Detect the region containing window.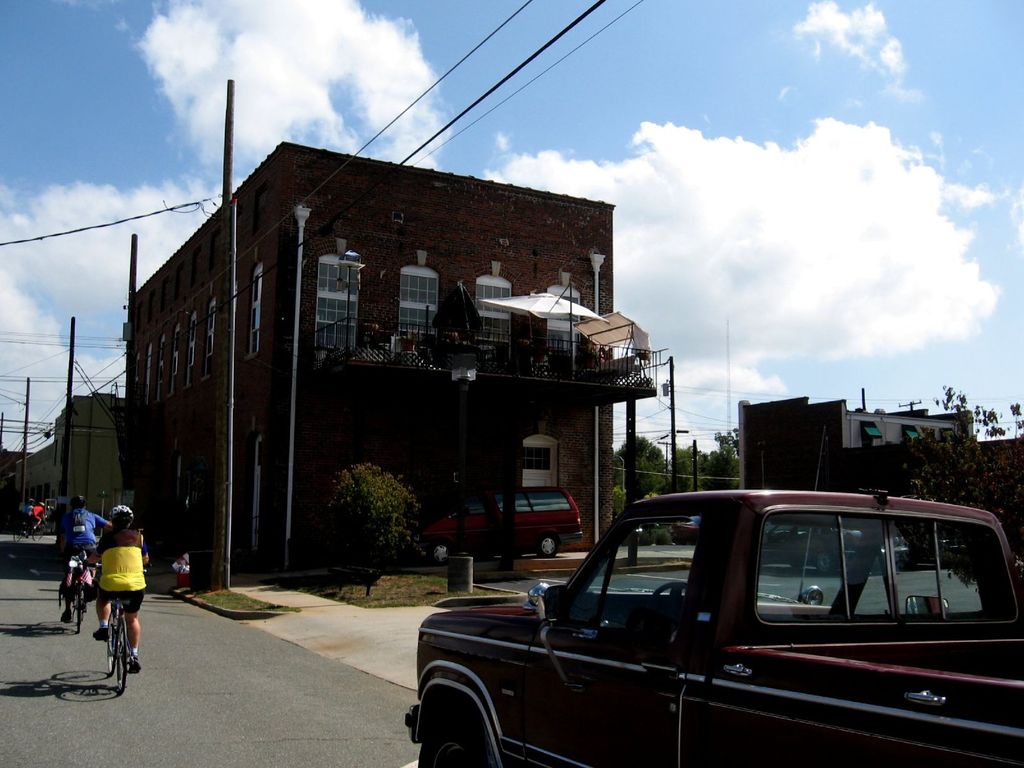
BBox(204, 298, 214, 377).
